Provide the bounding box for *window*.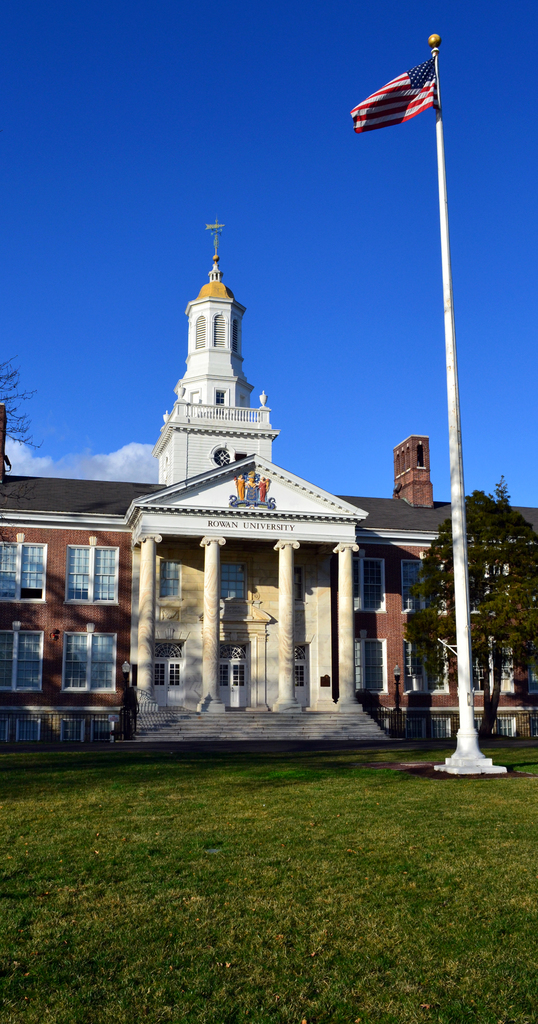
{"x1": 349, "y1": 559, "x2": 387, "y2": 617}.
